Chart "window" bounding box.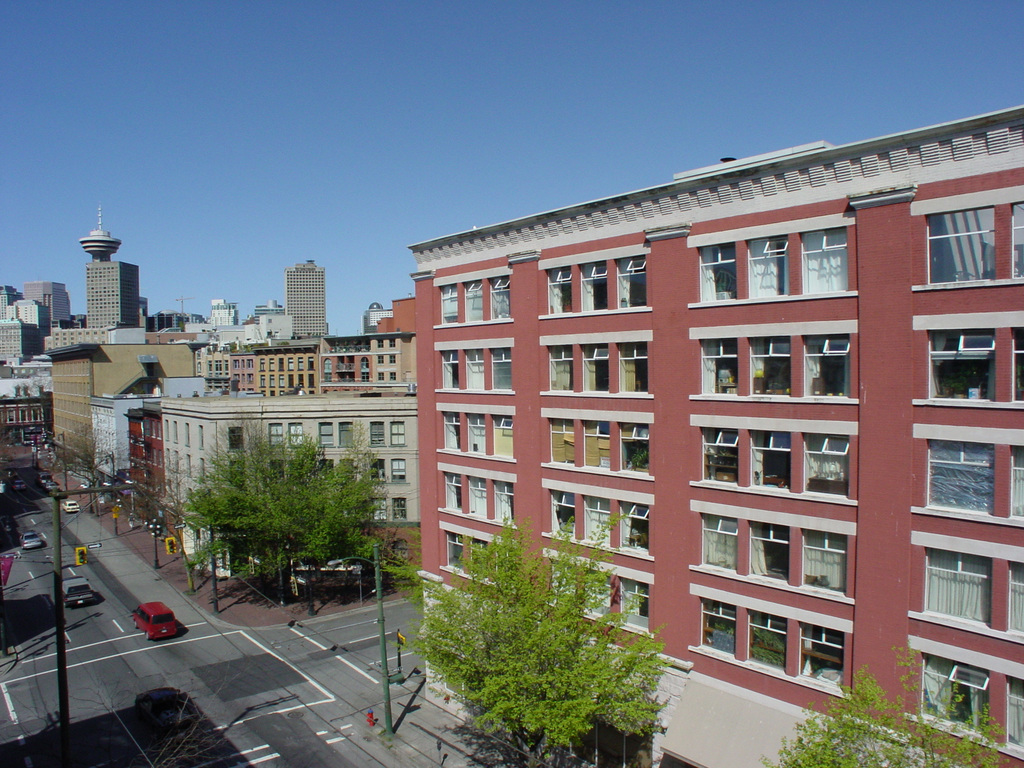
Charted: [443, 527, 463, 573].
